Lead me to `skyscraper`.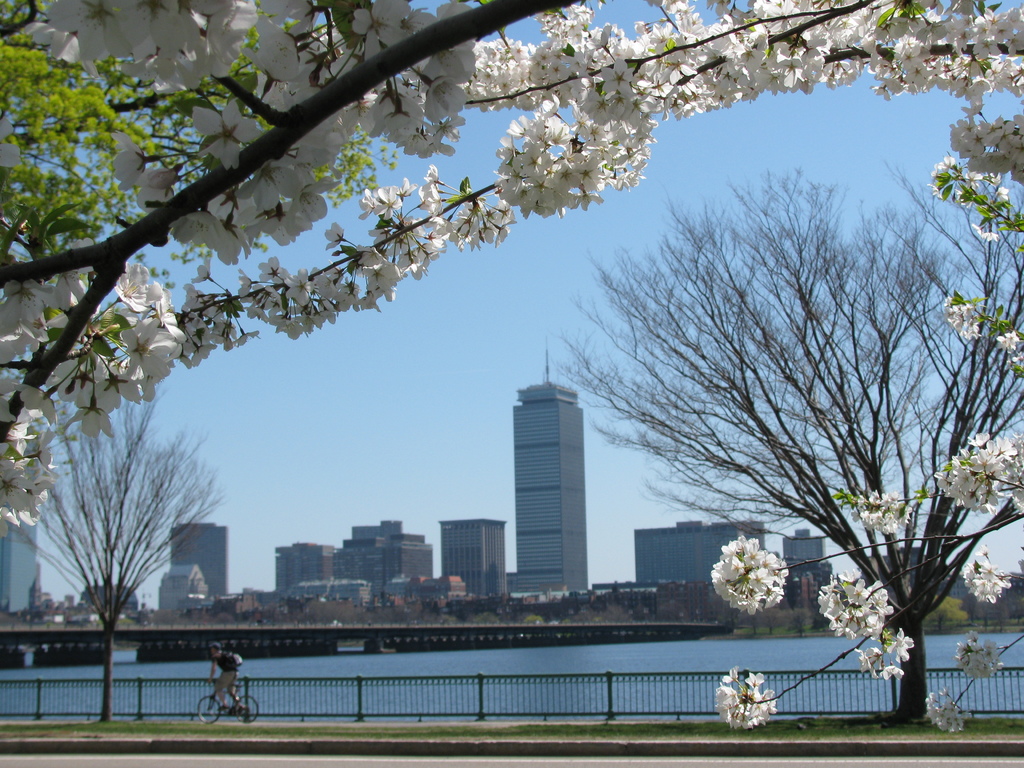
Lead to bbox(168, 520, 241, 600).
